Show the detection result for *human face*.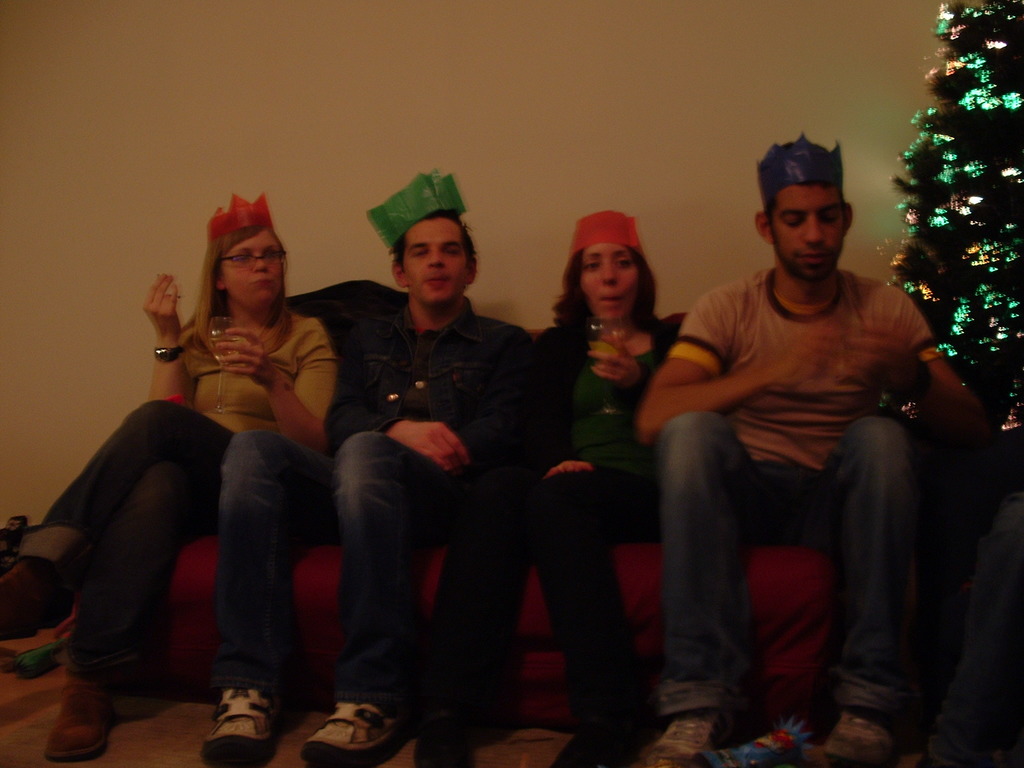
583:241:640:319.
